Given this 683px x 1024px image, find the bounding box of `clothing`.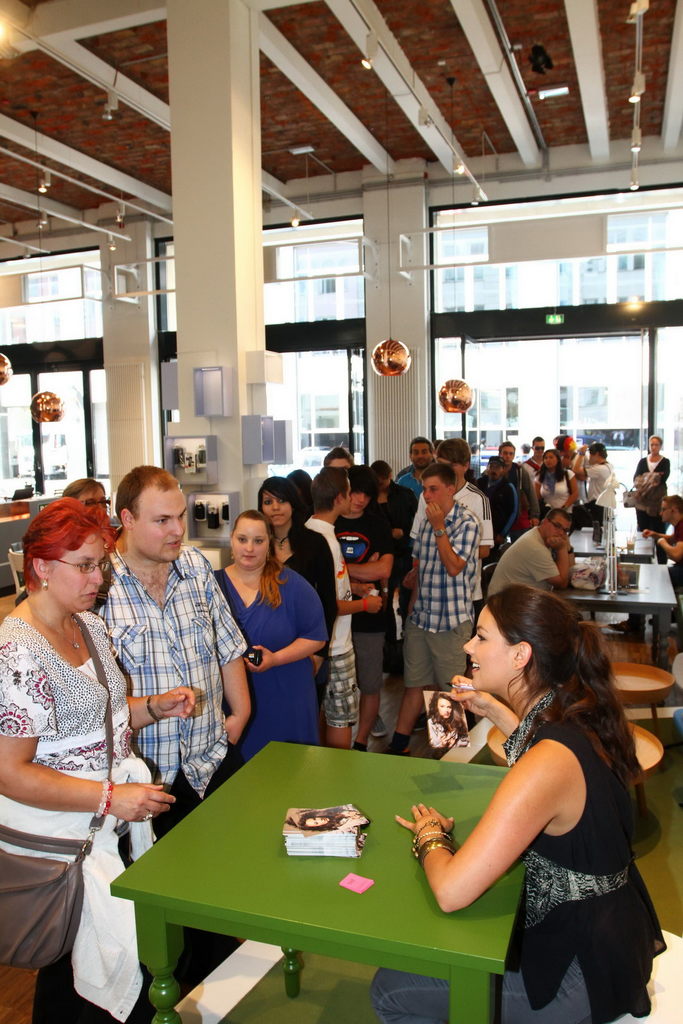
[left=308, top=514, right=375, bottom=741].
